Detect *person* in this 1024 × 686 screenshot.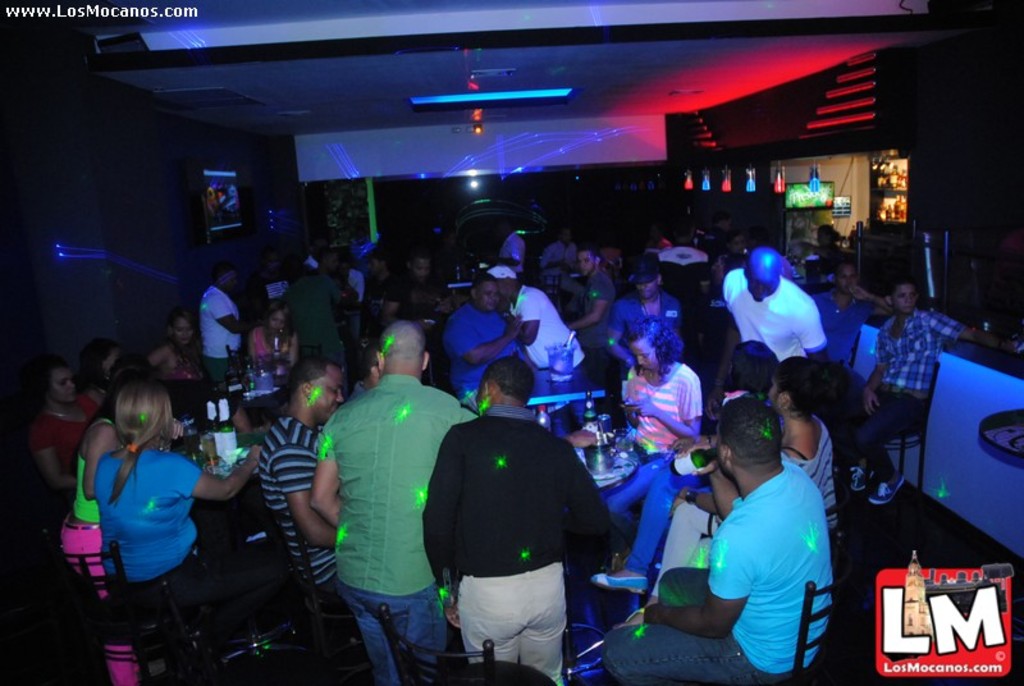
Detection: [left=723, top=338, right=773, bottom=389].
